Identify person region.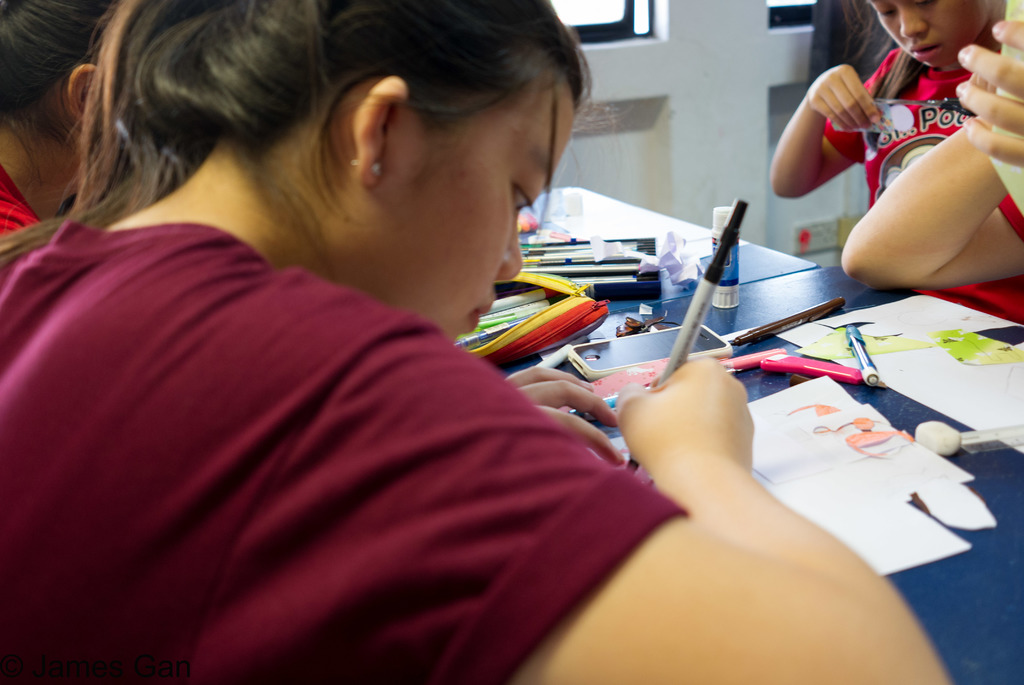
Region: [746,0,1018,228].
